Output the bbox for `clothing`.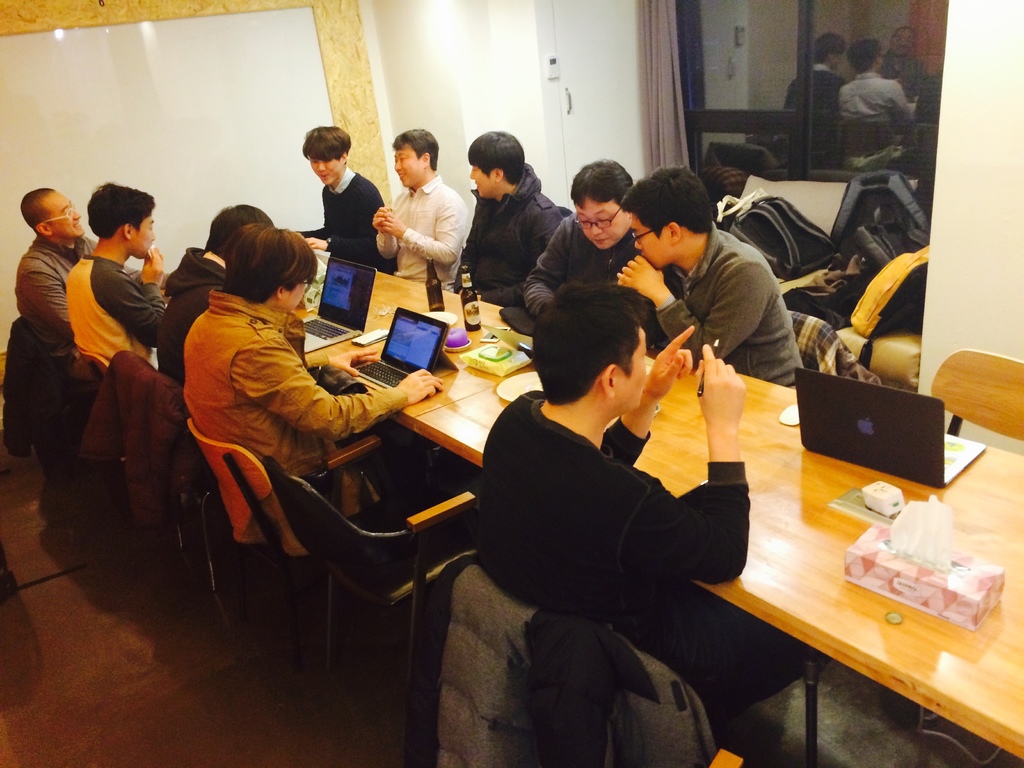
520,213,676,322.
